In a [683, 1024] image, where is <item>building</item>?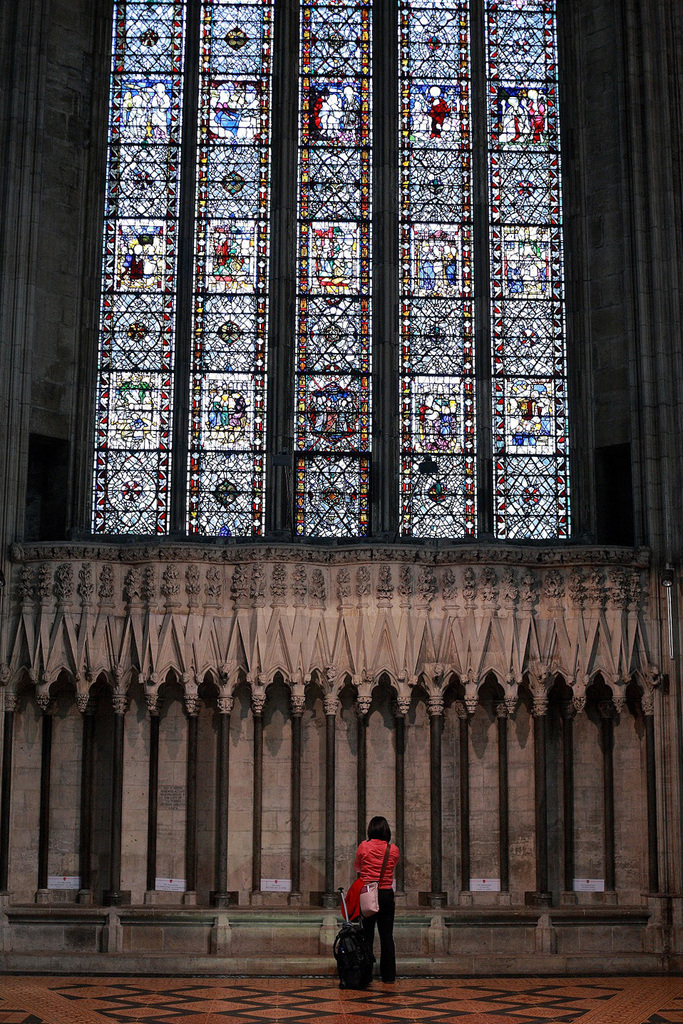
bbox=[0, 0, 682, 1023].
